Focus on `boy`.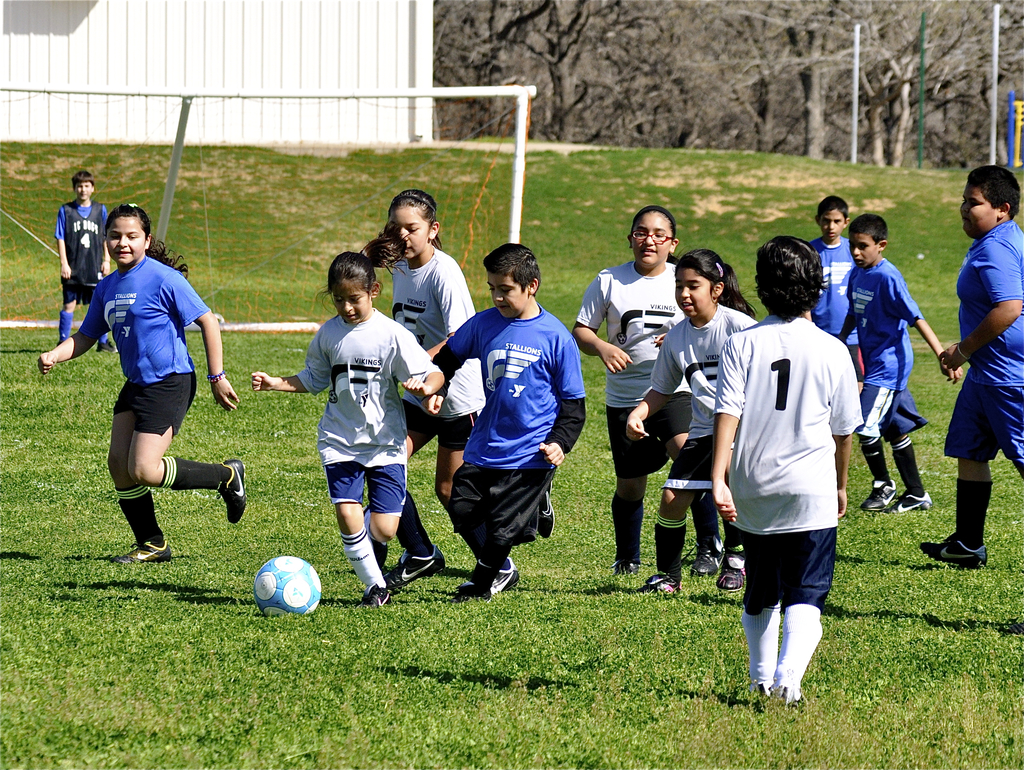
Focused at (803,195,864,390).
